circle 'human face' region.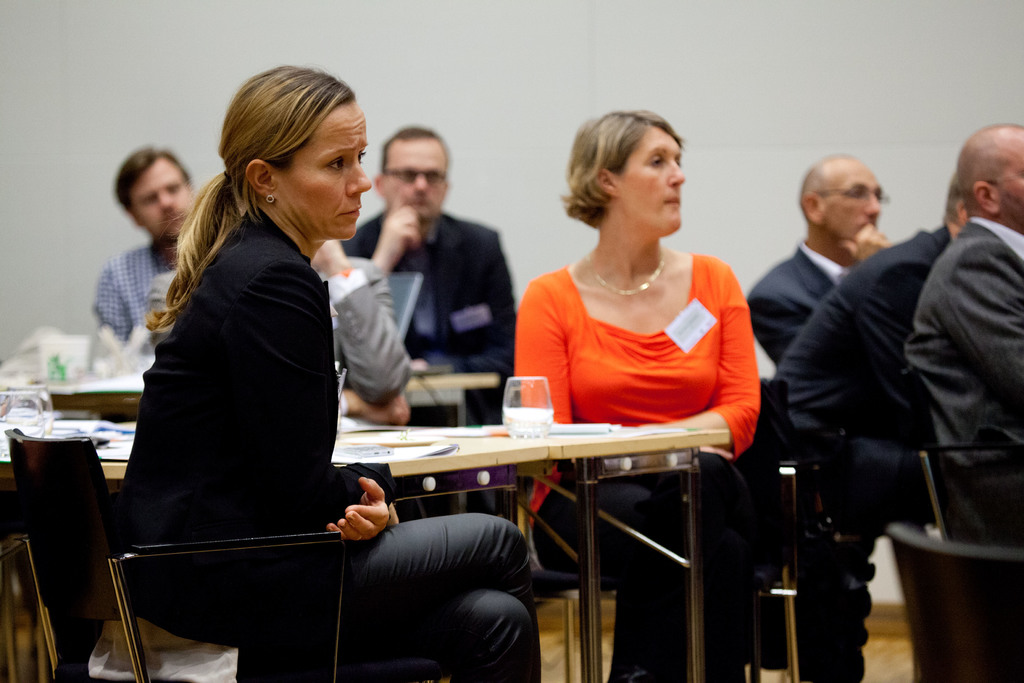
Region: <bbox>281, 102, 373, 241</bbox>.
